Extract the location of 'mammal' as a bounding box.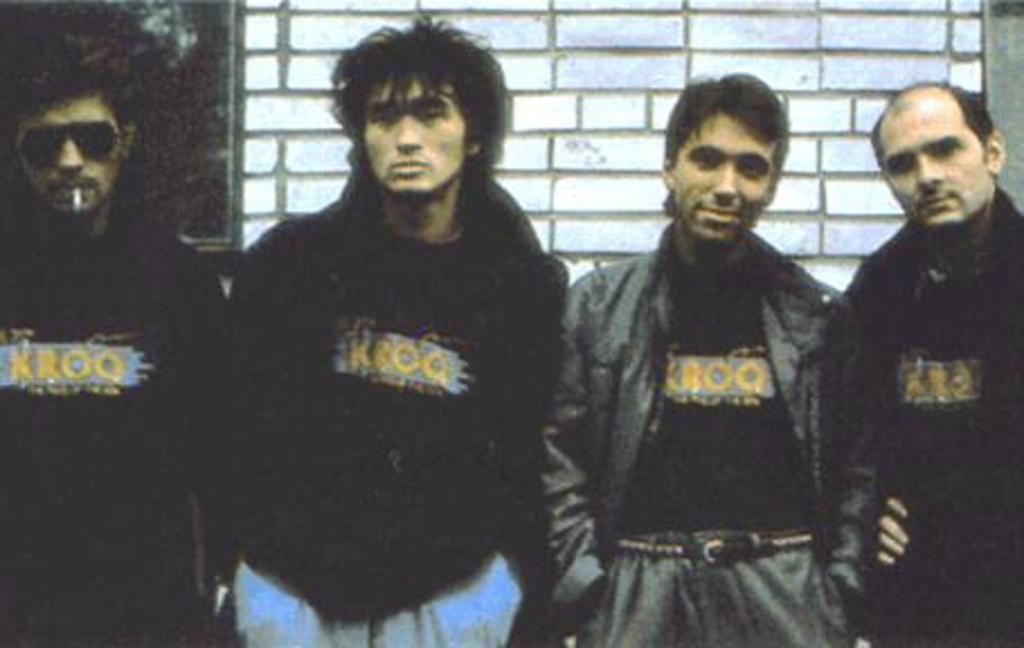
556, 68, 855, 646.
